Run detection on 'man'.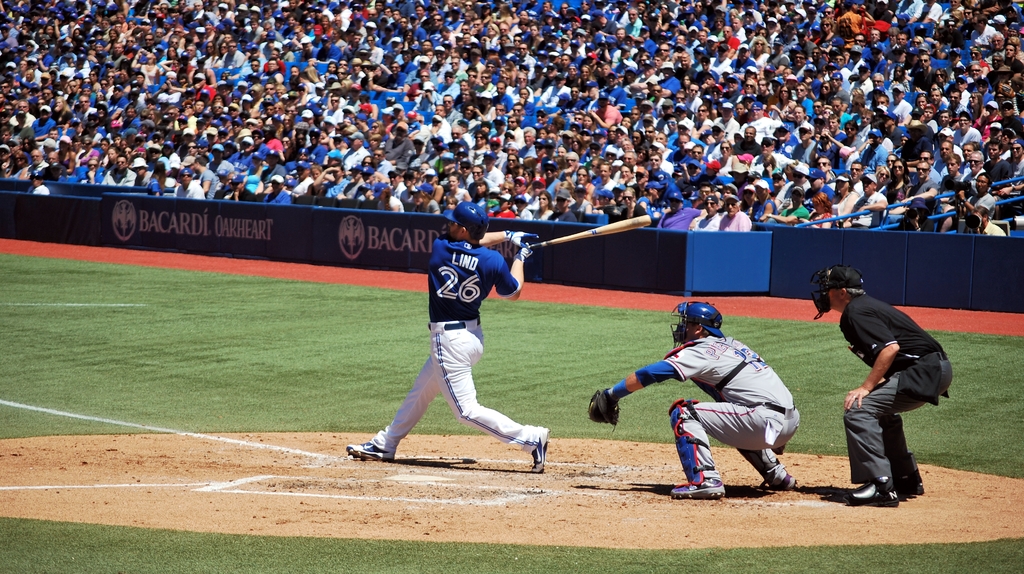
Result: (645, 125, 668, 153).
